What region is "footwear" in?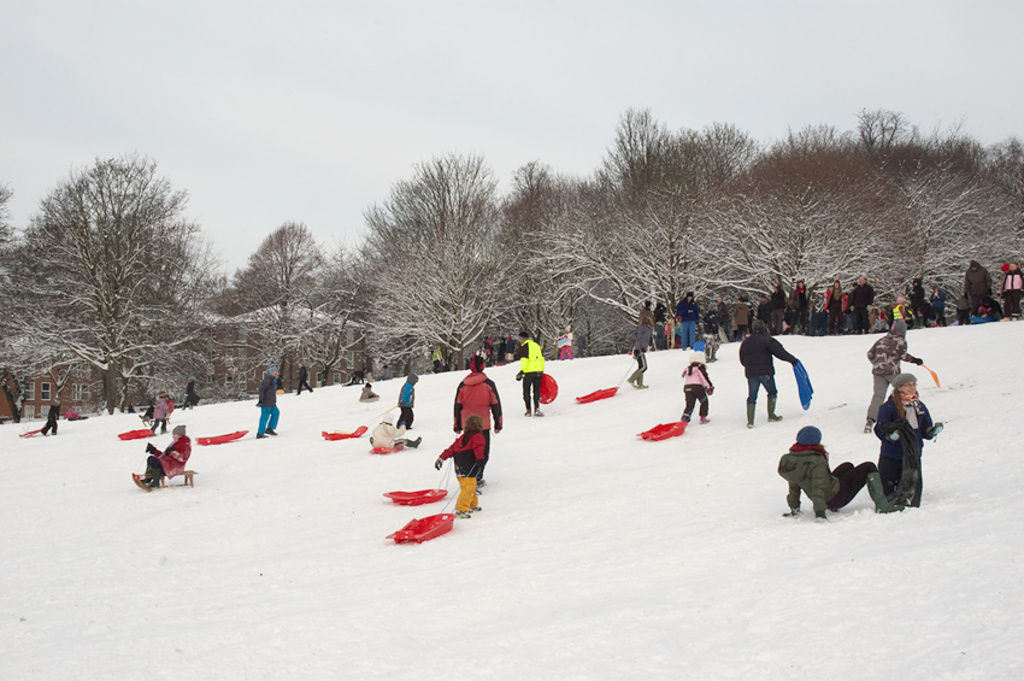
525, 410, 529, 417.
